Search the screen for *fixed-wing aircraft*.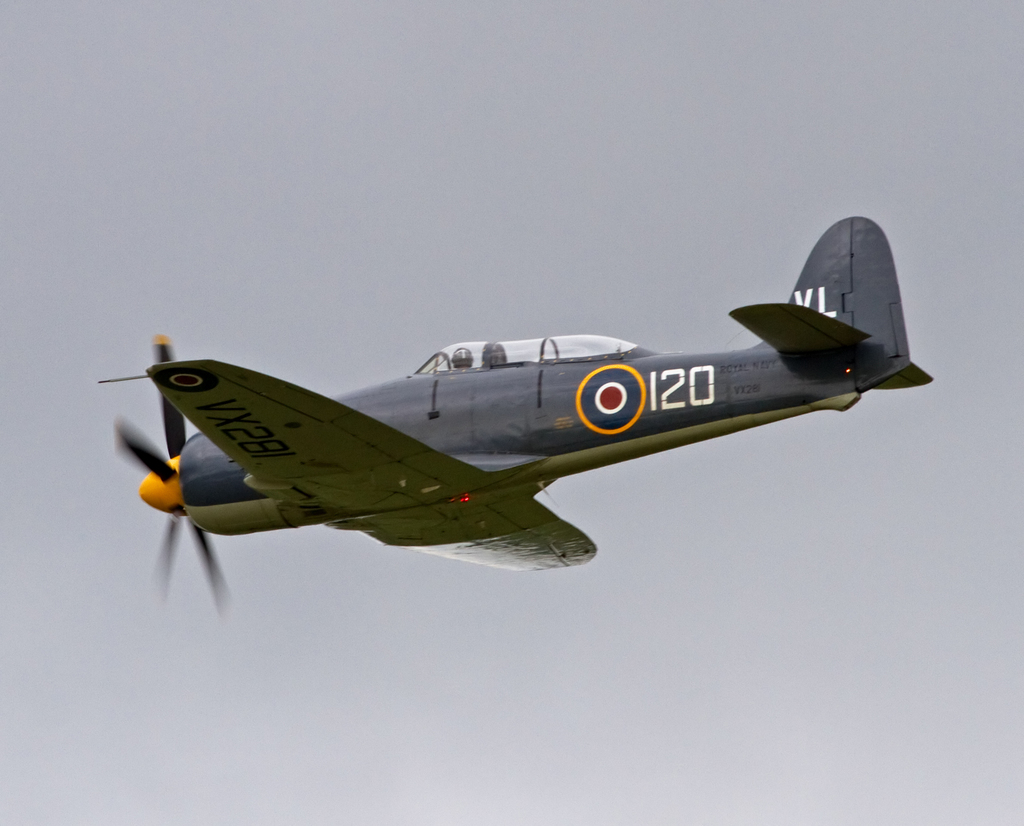
Found at (92,215,937,616).
